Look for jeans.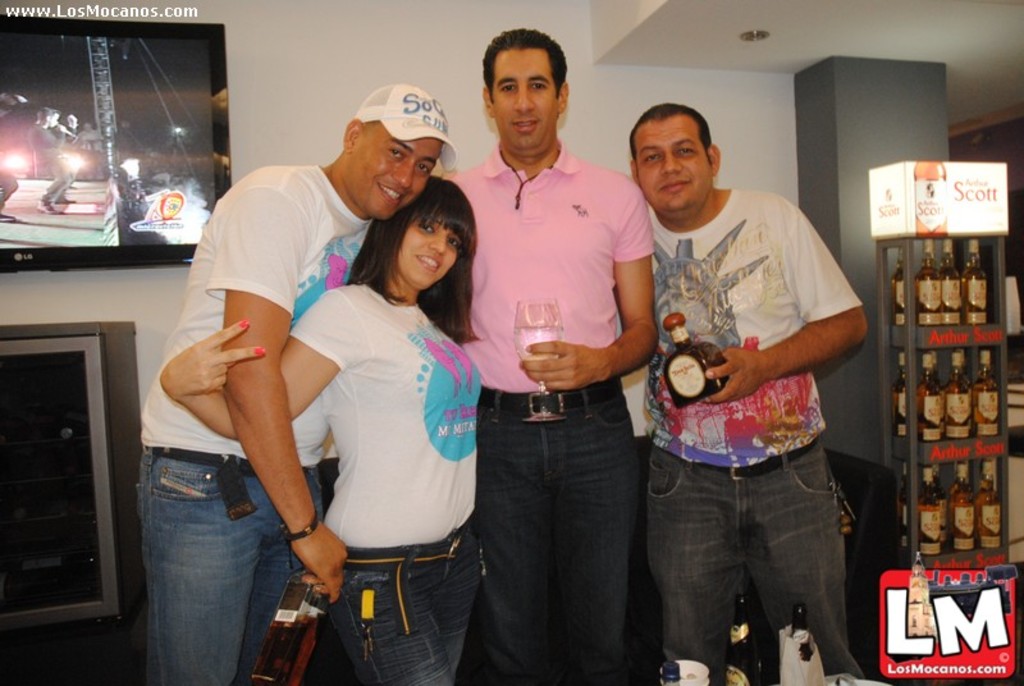
Found: [328, 518, 474, 681].
